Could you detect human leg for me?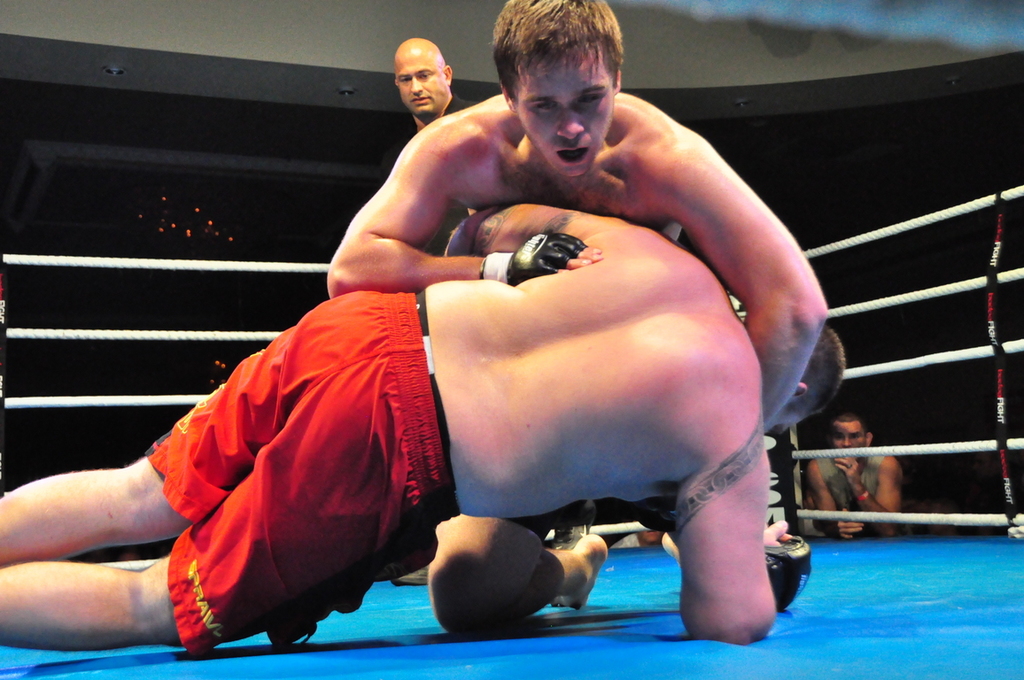
Detection result: detection(422, 504, 609, 635).
